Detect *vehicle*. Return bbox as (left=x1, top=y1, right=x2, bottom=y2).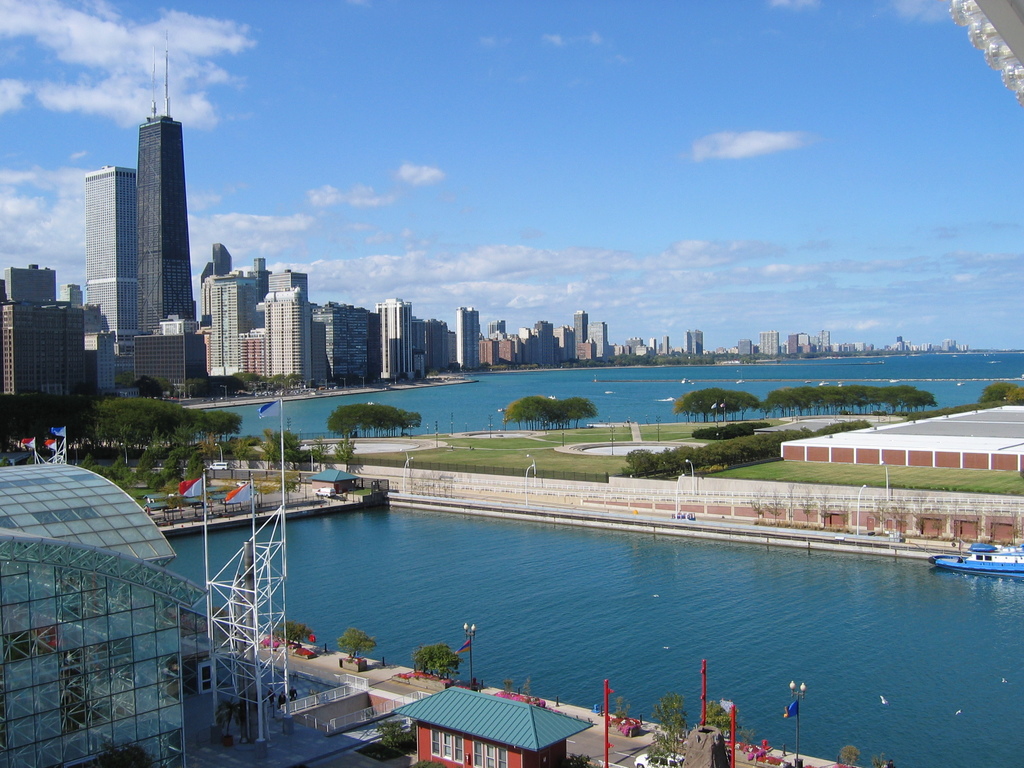
(left=932, top=540, right=1022, bottom=580).
